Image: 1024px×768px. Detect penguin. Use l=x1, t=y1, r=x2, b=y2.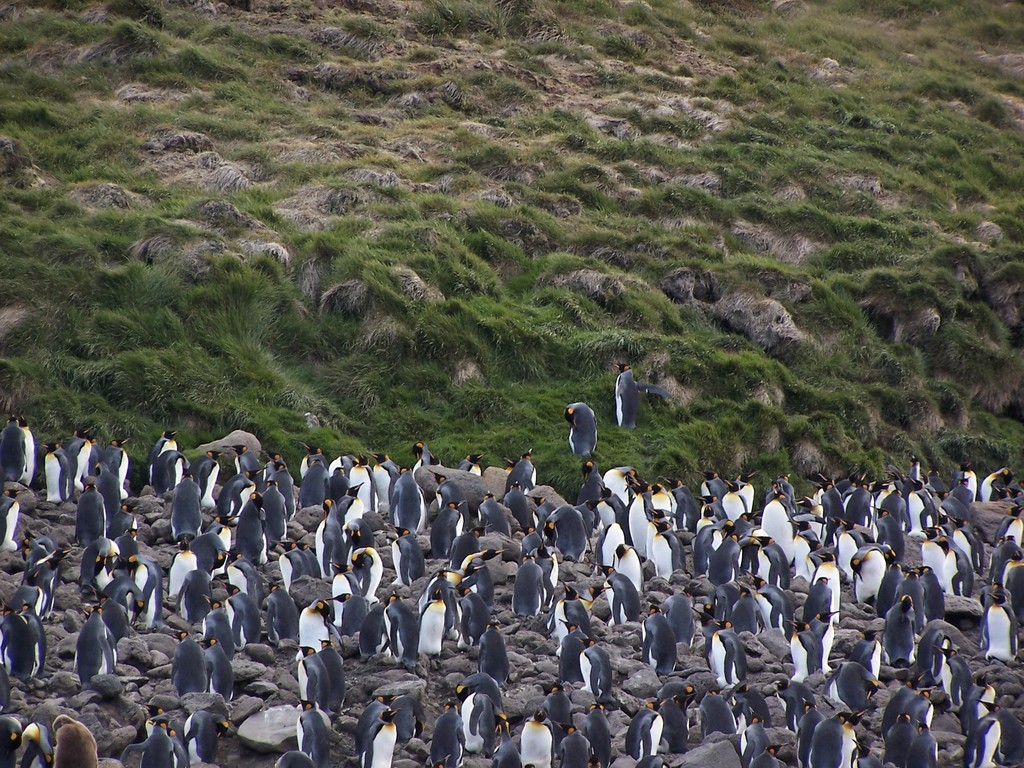
l=140, t=719, r=173, b=767.
